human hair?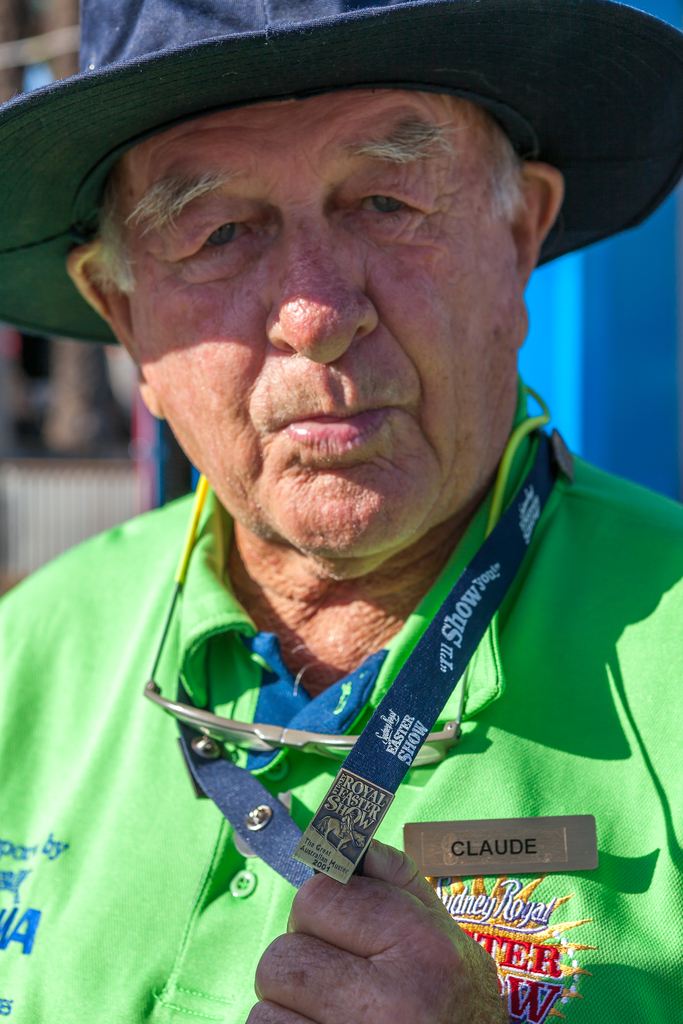
[475, 127, 528, 226]
